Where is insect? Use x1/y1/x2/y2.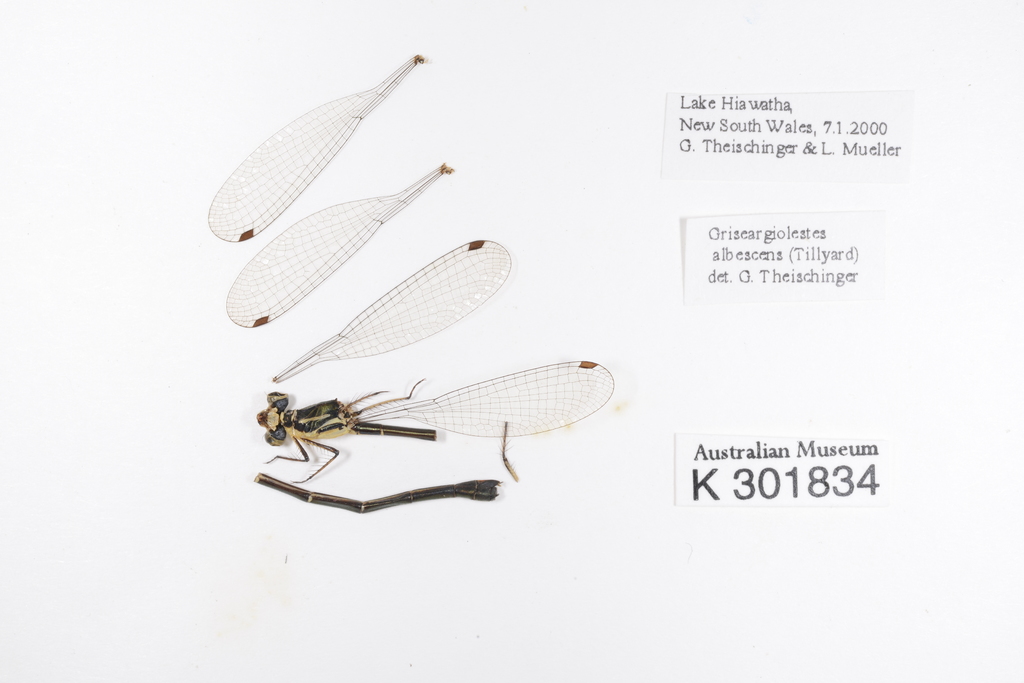
257/355/618/488.
